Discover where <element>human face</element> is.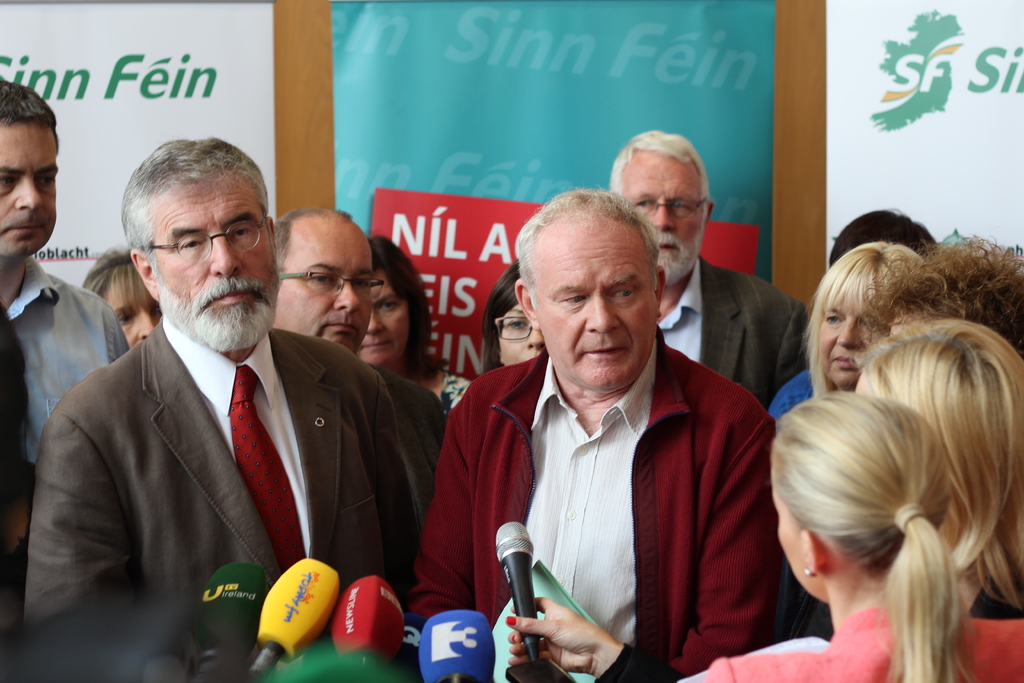
Discovered at region(619, 152, 710, 288).
